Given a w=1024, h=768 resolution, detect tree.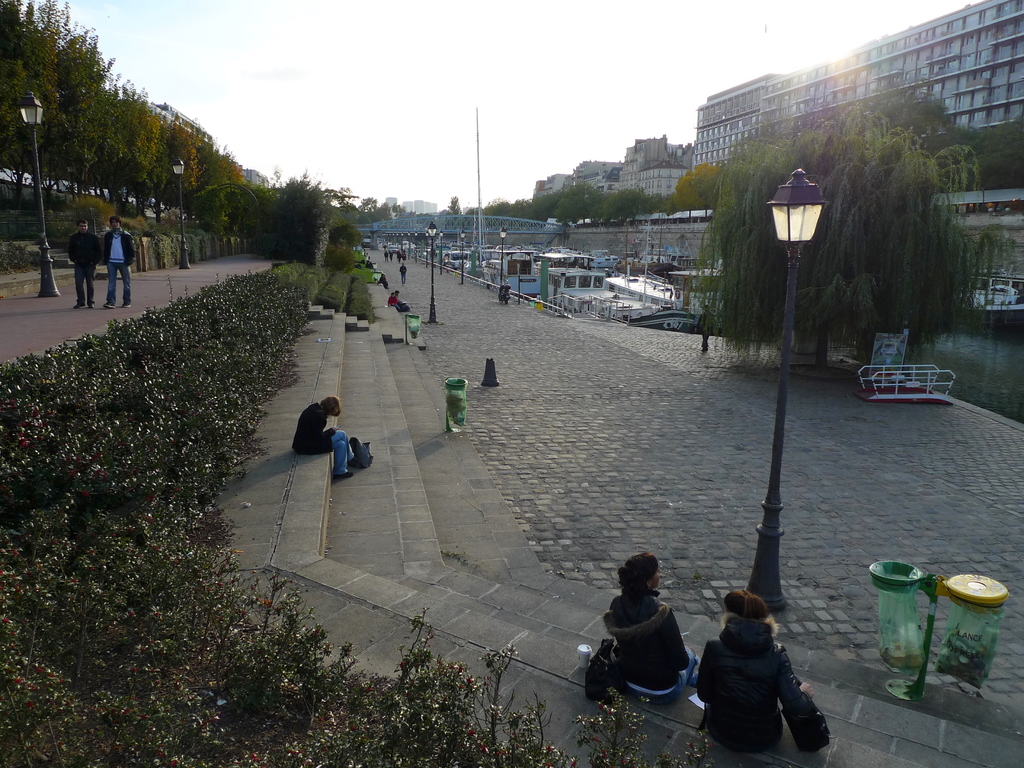
664,165,715,204.
